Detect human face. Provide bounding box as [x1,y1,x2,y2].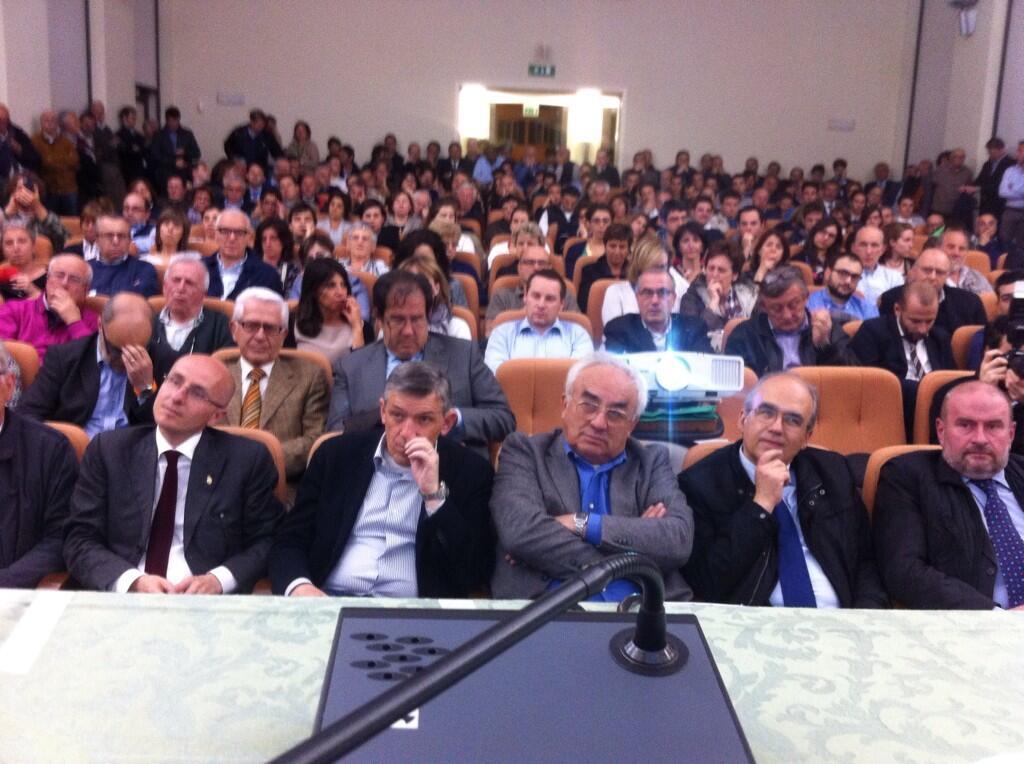
[210,217,249,256].
